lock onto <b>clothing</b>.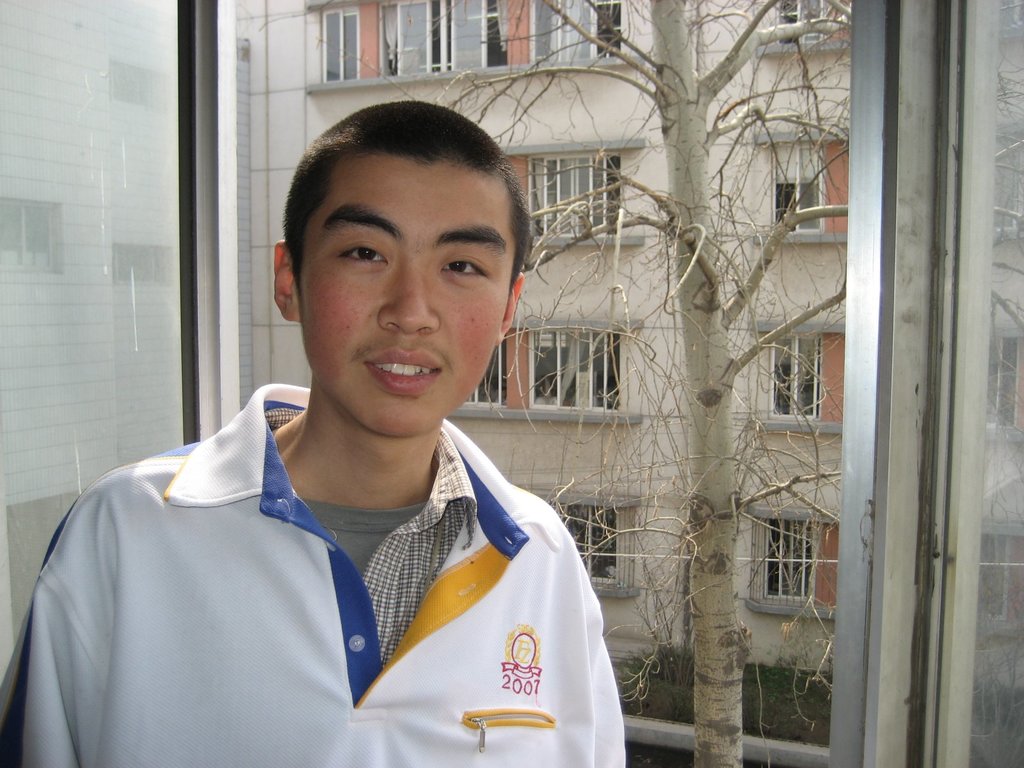
Locked: 27, 369, 647, 744.
